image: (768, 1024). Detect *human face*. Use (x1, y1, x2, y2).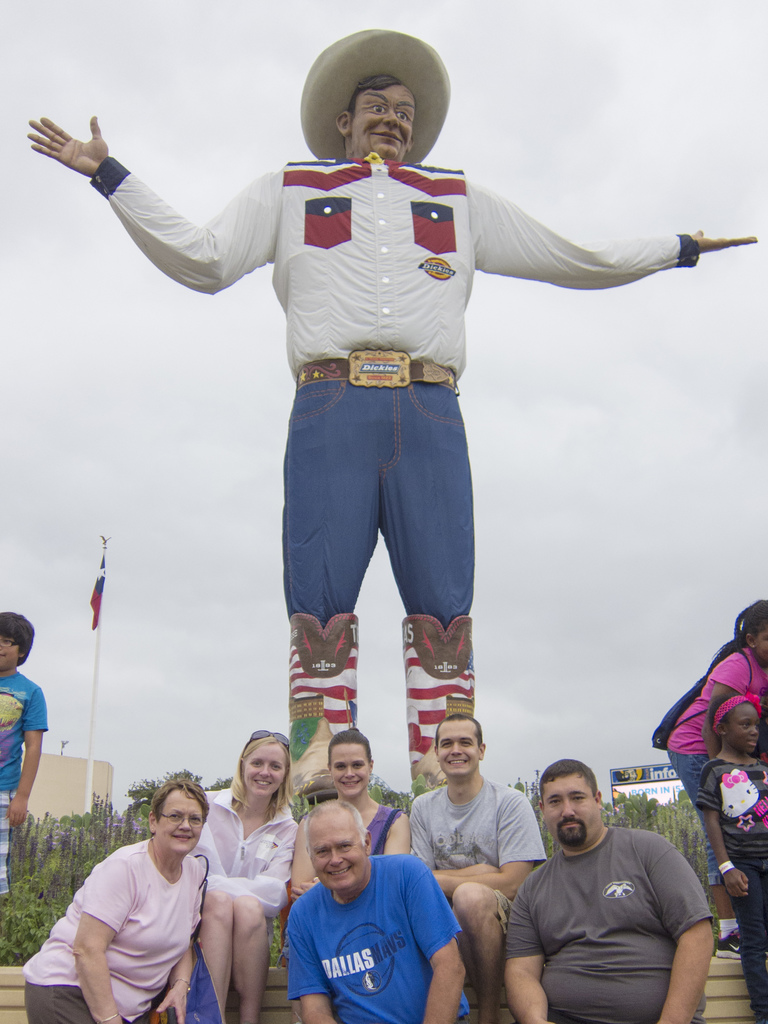
(159, 788, 206, 849).
